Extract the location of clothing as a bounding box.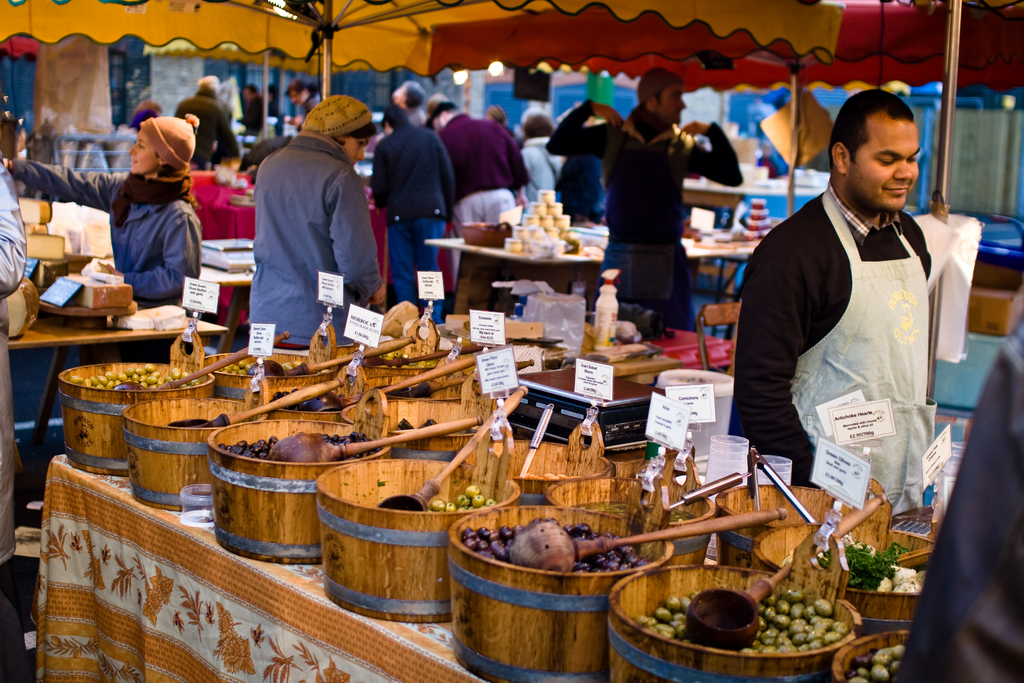
(x1=227, y1=101, x2=380, y2=338).
